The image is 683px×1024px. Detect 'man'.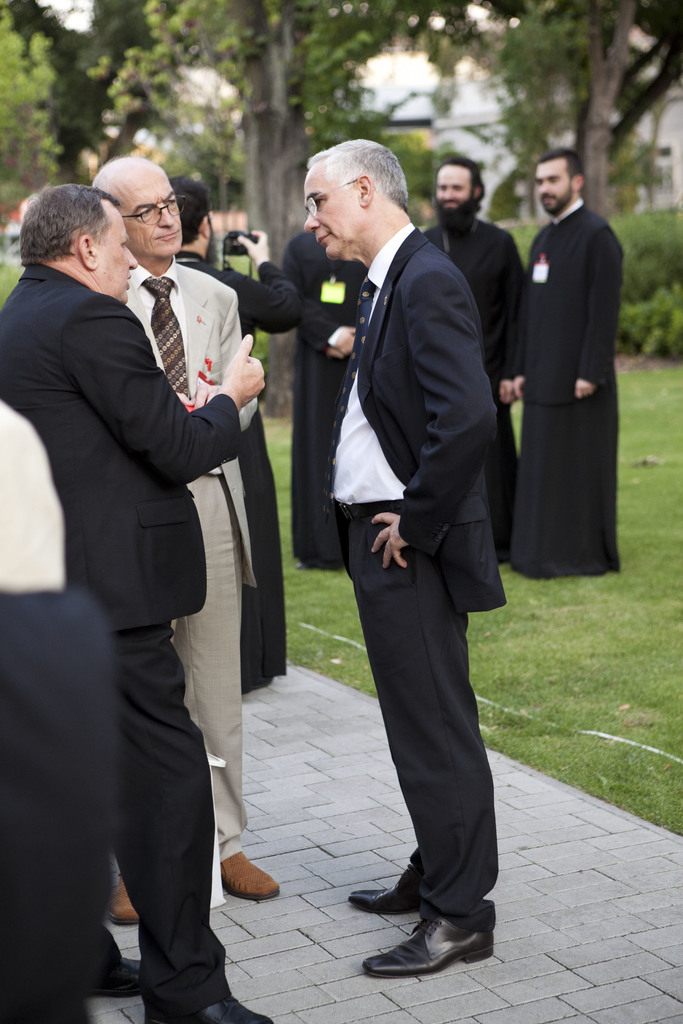
Detection: box=[418, 151, 522, 559].
